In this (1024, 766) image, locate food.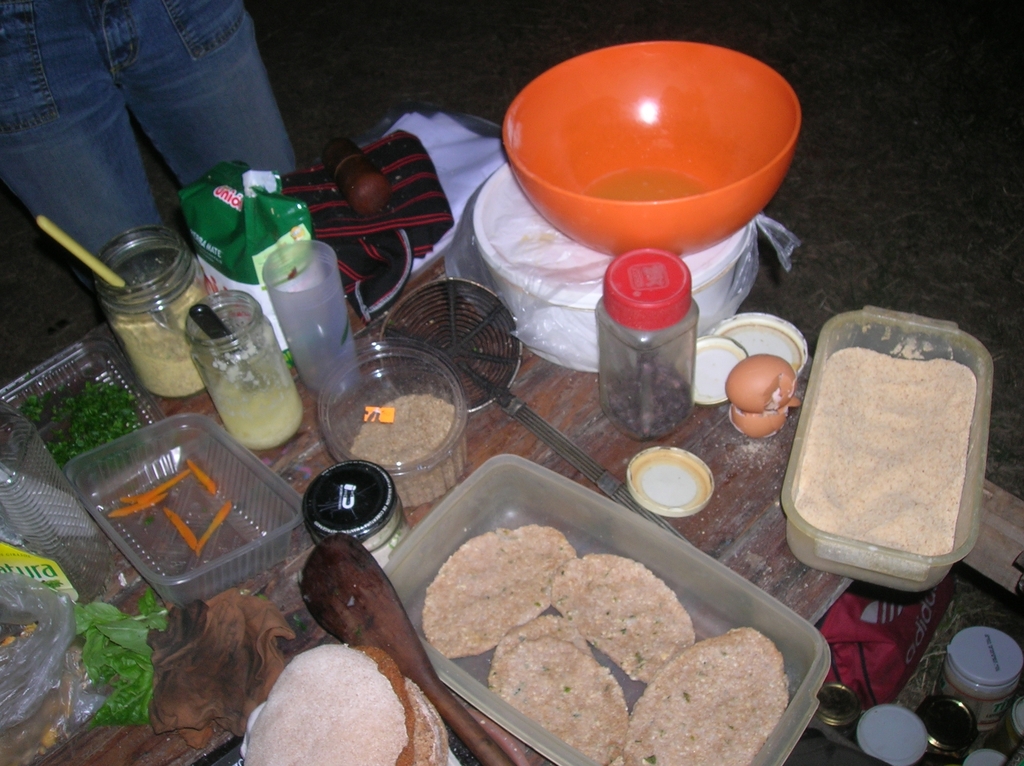
Bounding box: <bbox>70, 599, 169, 722</bbox>.
